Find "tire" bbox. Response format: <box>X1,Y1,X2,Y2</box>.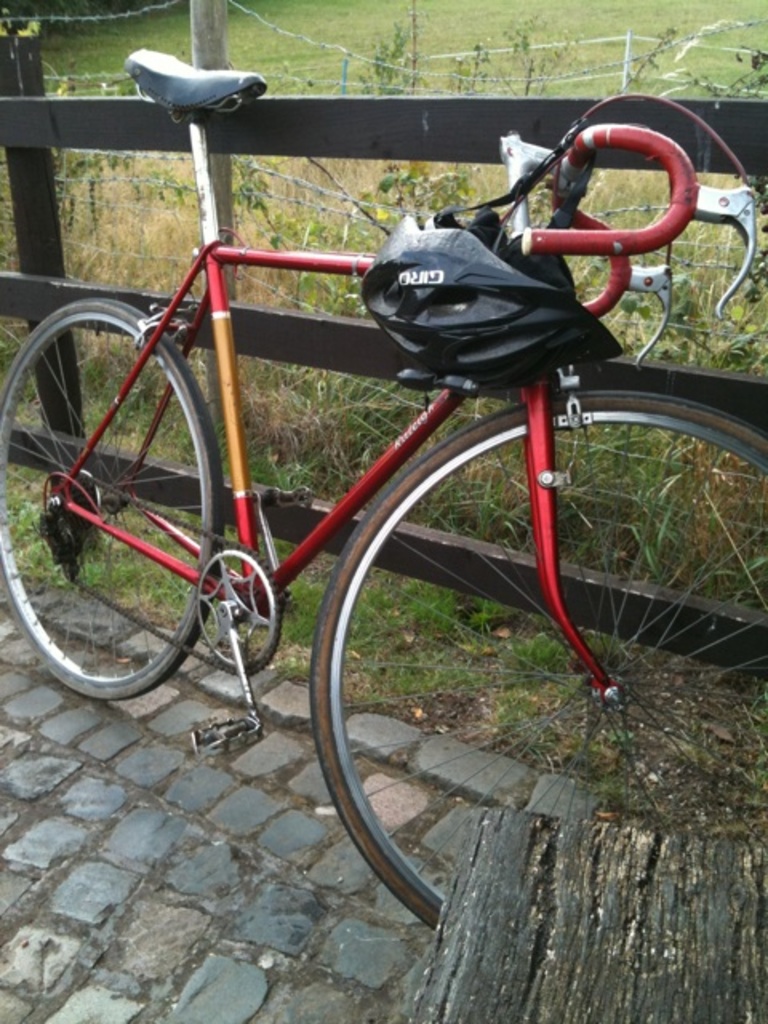
<box>10,254,246,715</box>.
